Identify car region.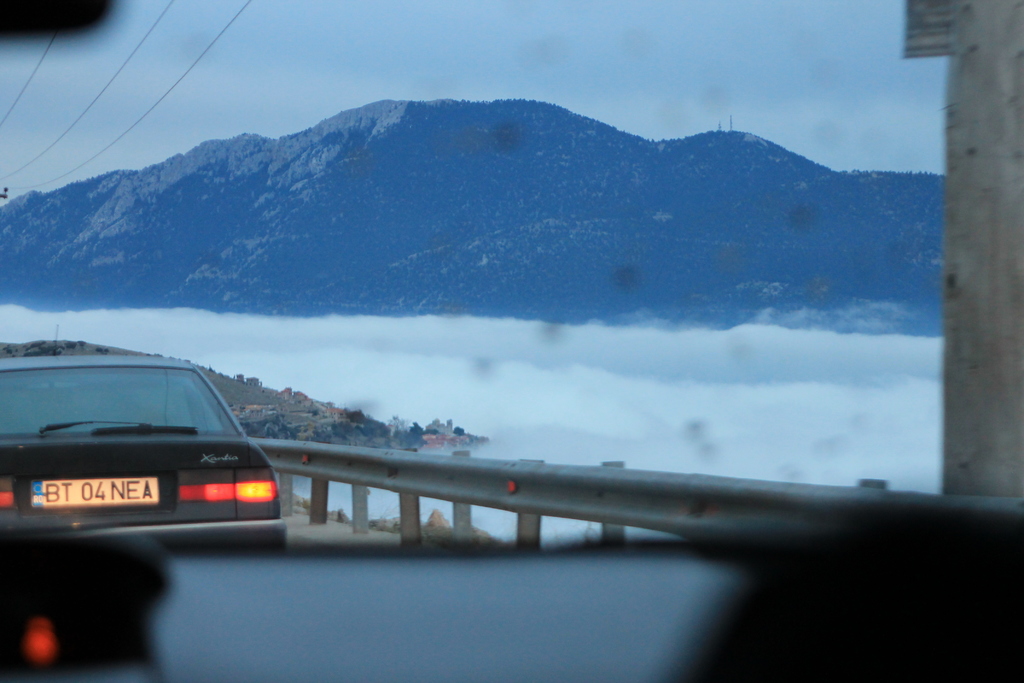
Region: bbox=[0, 352, 293, 553].
